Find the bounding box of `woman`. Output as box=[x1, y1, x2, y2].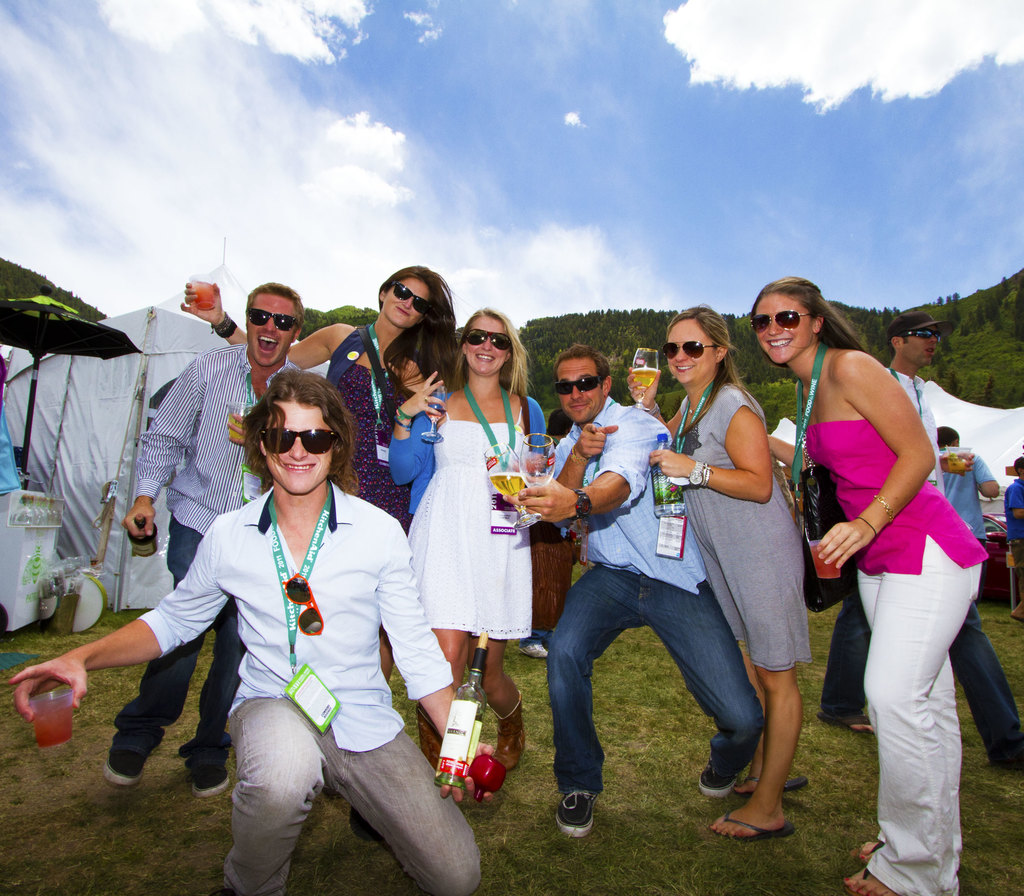
box=[642, 298, 813, 841].
